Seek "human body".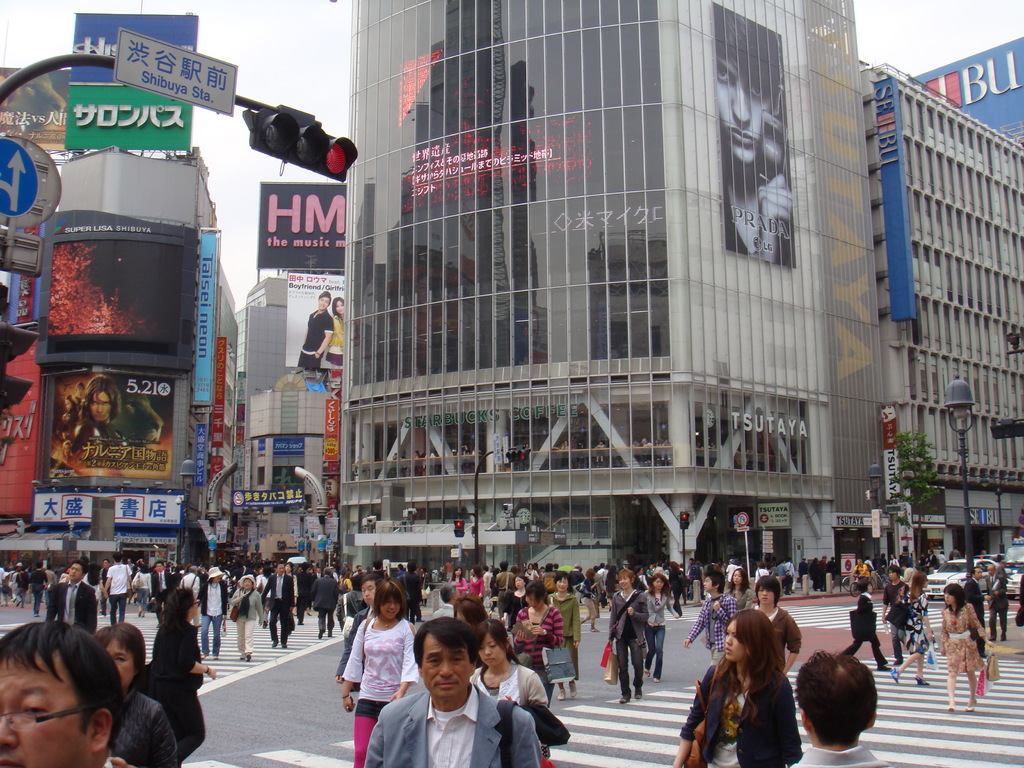
crop(639, 576, 669, 679).
